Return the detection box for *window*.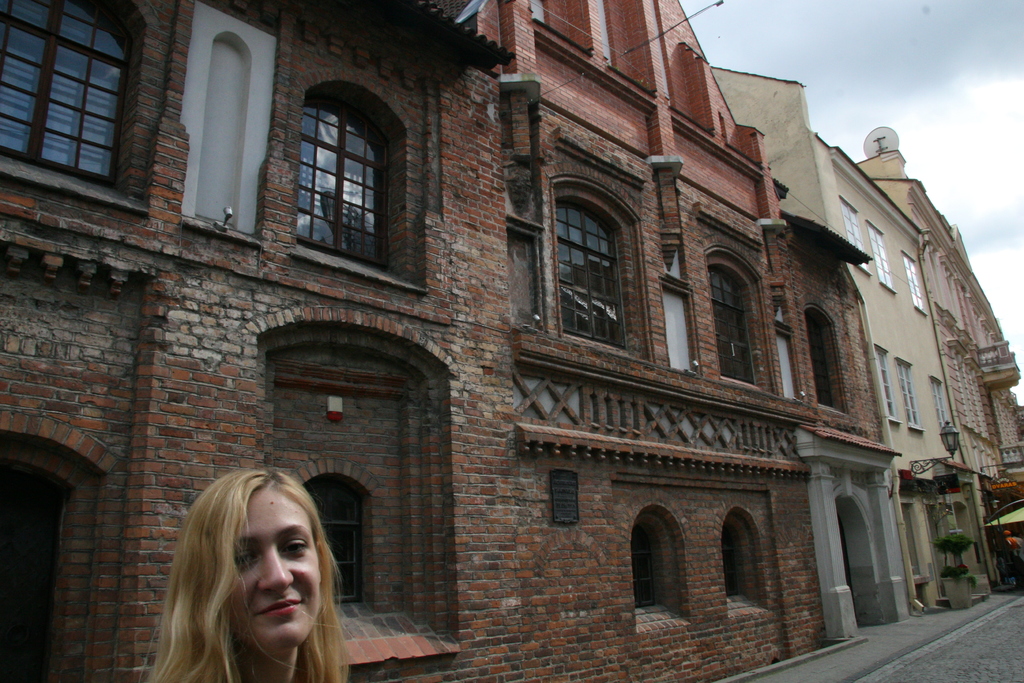
{"x1": 545, "y1": 200, "x2": 633, "y2": 355}.
